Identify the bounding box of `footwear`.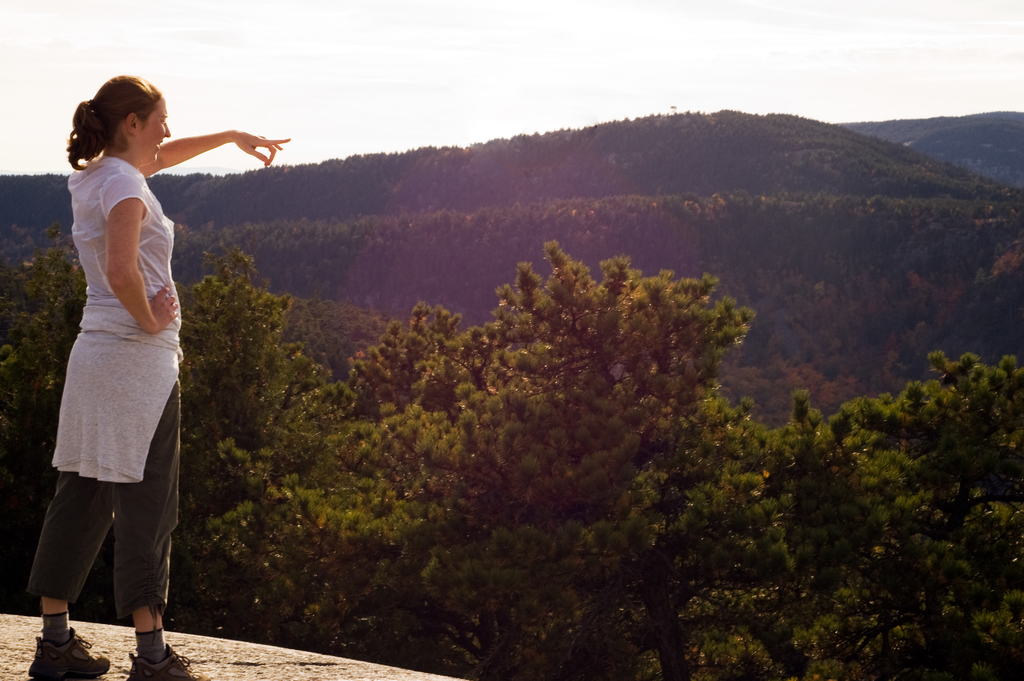
<box>127,644,211,680</box>.
